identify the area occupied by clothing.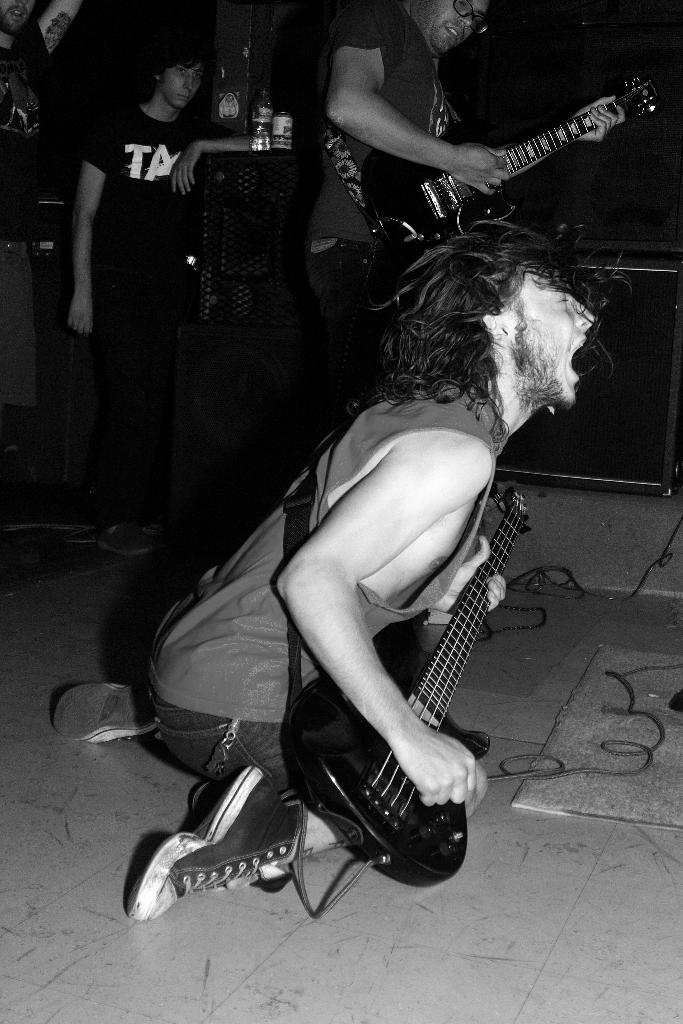
Area: [left=126, top=356, right=468, bottom=801].
